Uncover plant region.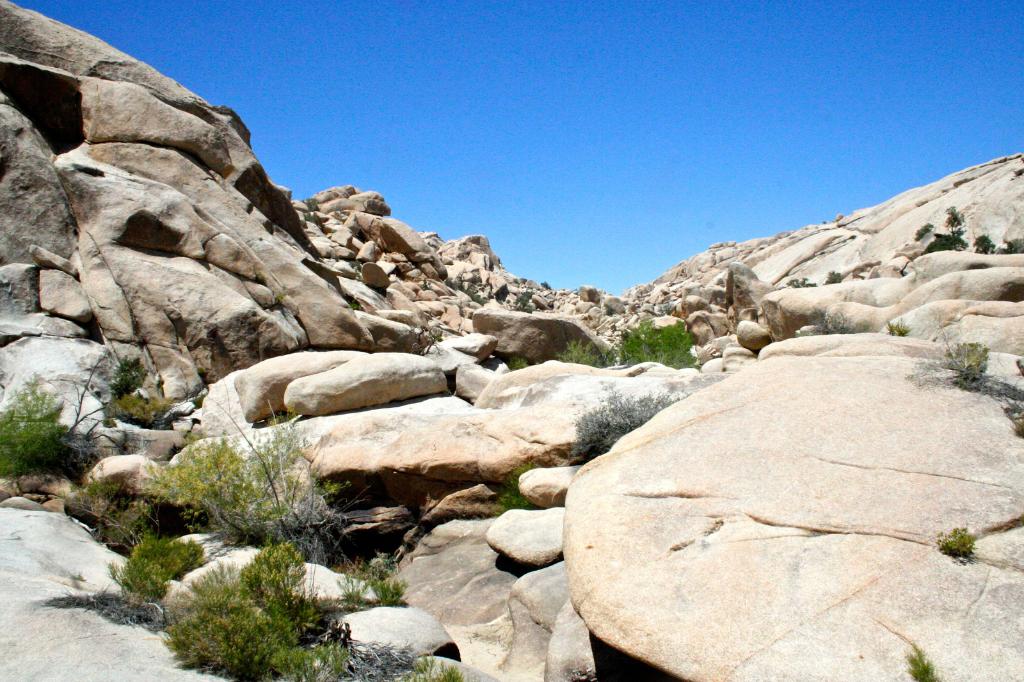
Uncovered: pyautogui.locateOnScreen(908, 317, 1006, 398).
